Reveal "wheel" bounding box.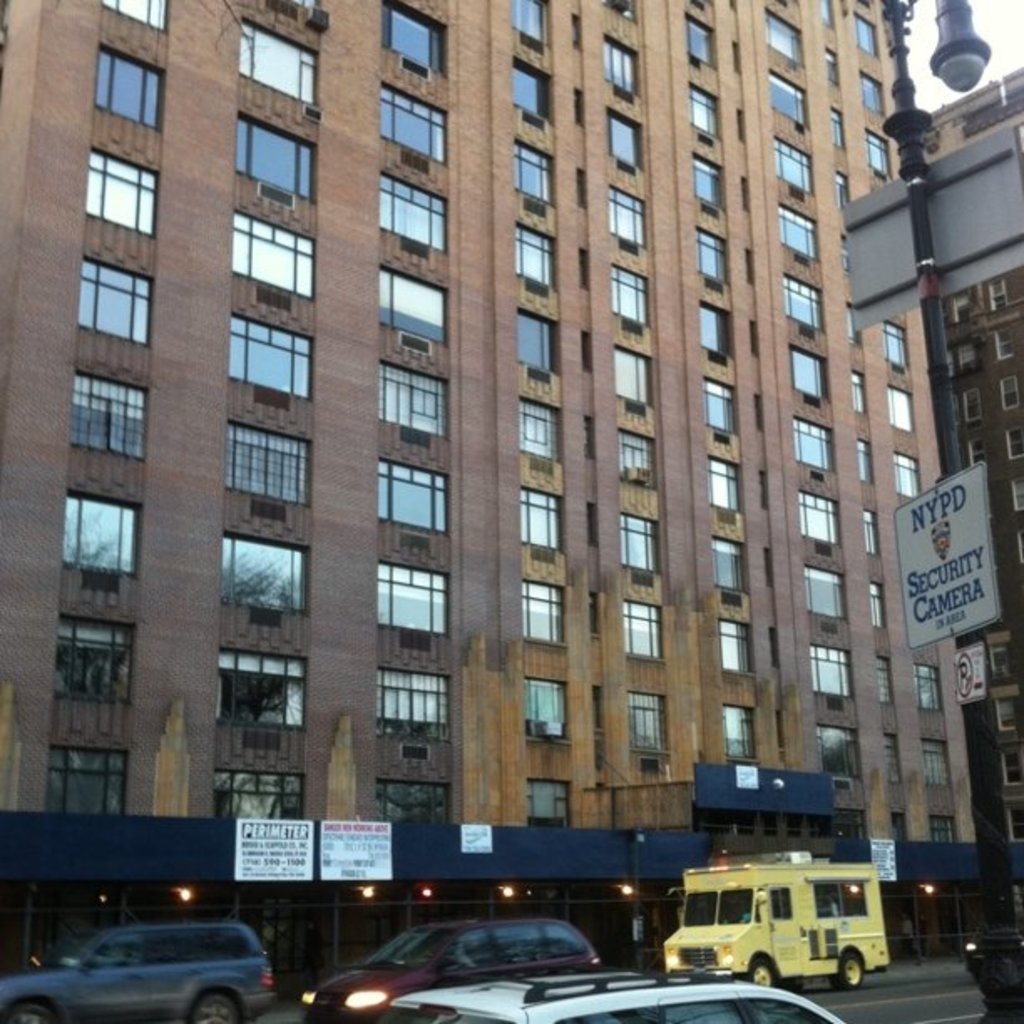
Revealed: BBox(7, 1002, 52, 1022).
